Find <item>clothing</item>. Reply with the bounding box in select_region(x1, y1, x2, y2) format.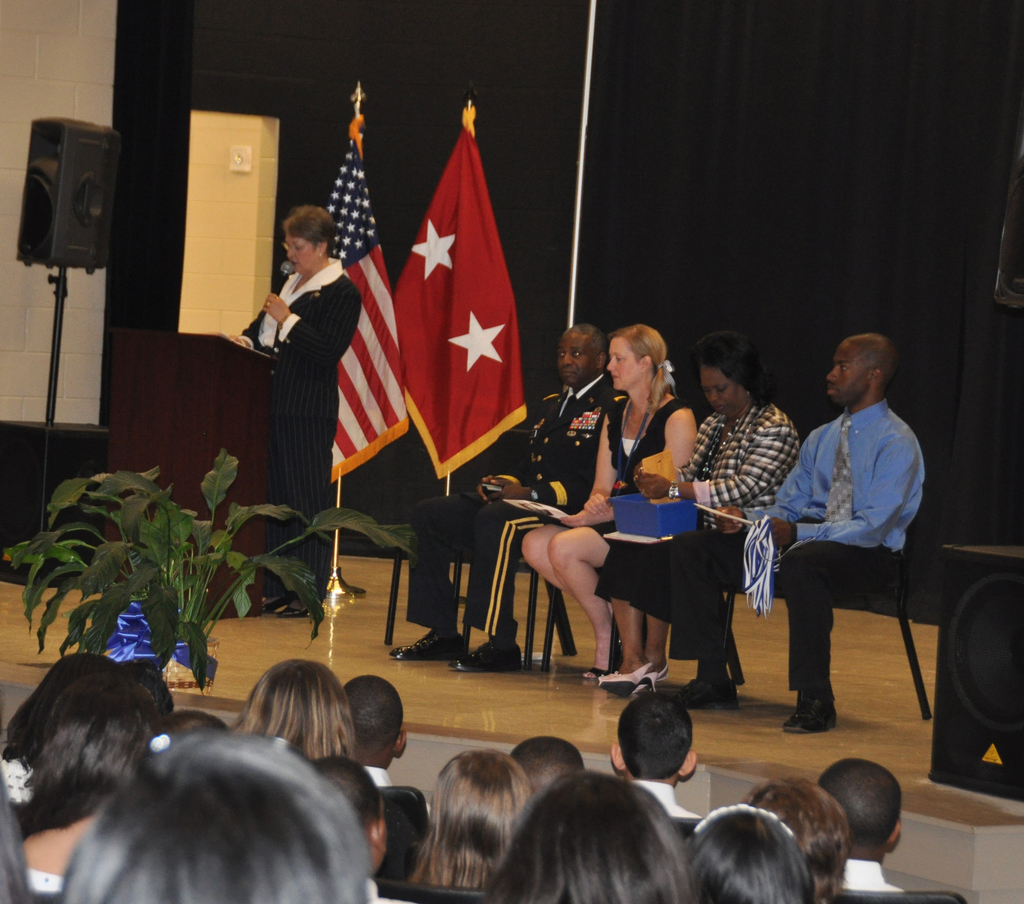
select_region(632, 780, 700, 817).
